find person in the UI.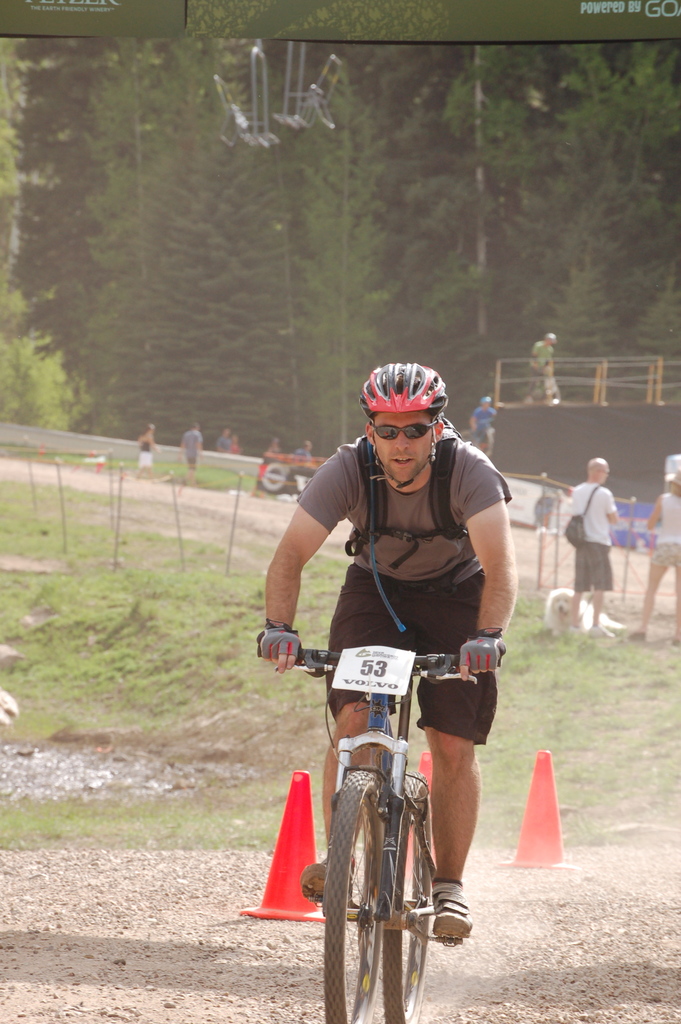
UI element at x1=265 y1=436 x2=281 y2=455.
